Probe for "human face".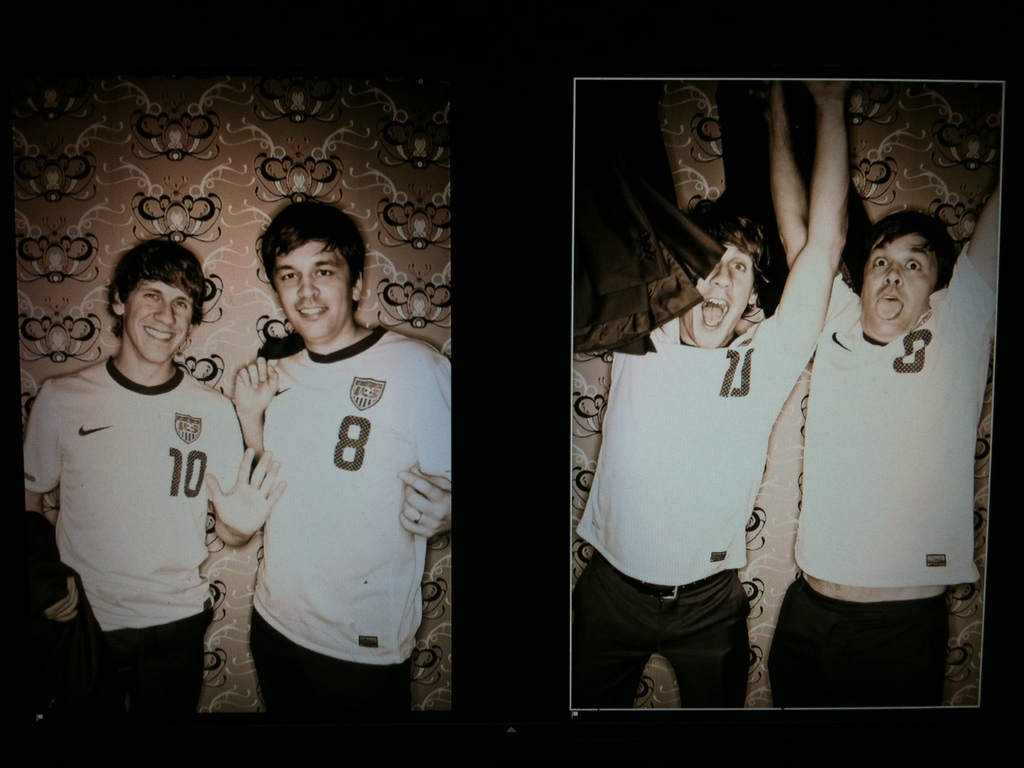
Probe result: (130,276,196,360).
